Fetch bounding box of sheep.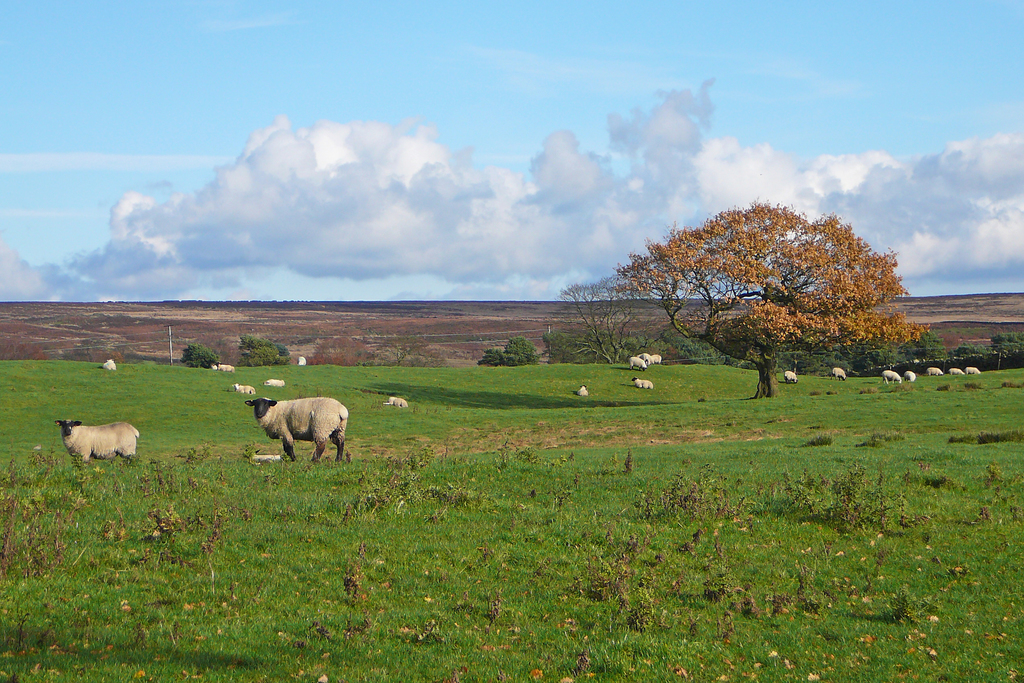
Bbox: BBox(644, 353, 653, 360).
